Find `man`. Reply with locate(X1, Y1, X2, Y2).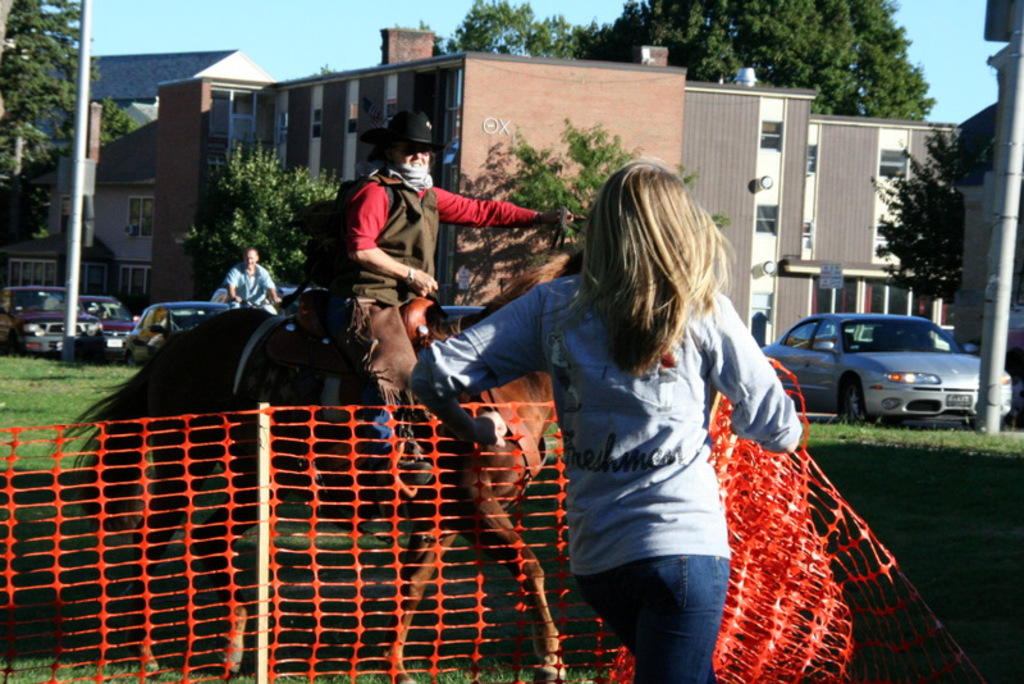
locate(316, 108, 591, 494).
